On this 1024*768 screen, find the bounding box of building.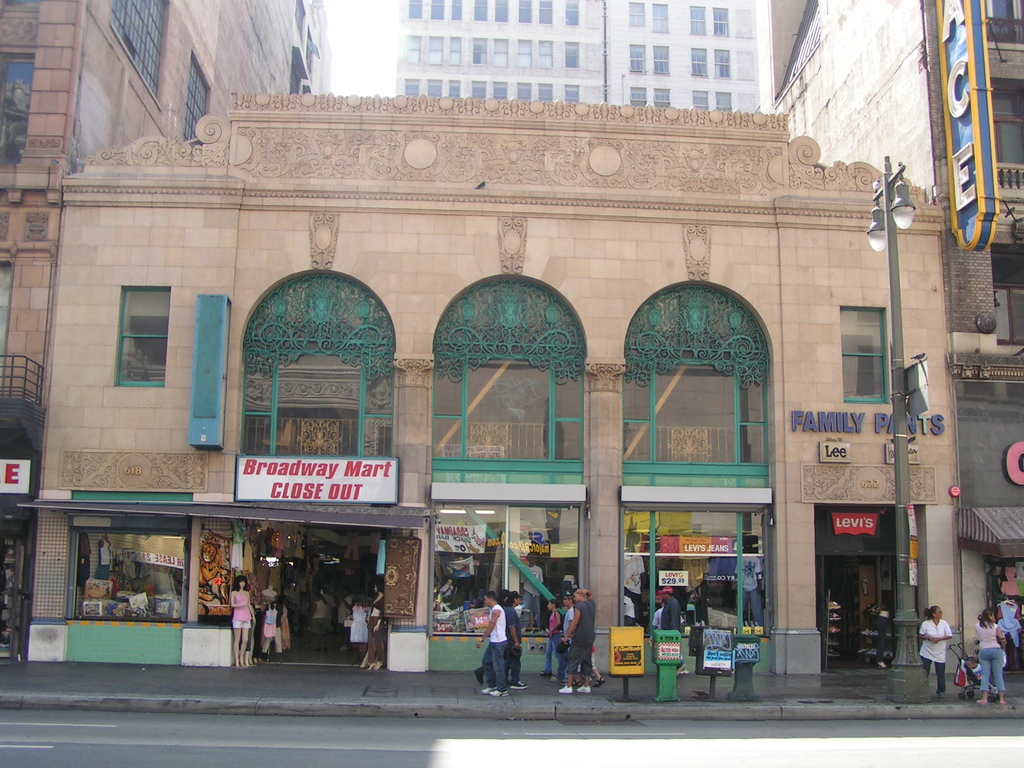
Bounding box: bbox=[0, 0, 332, 662].
